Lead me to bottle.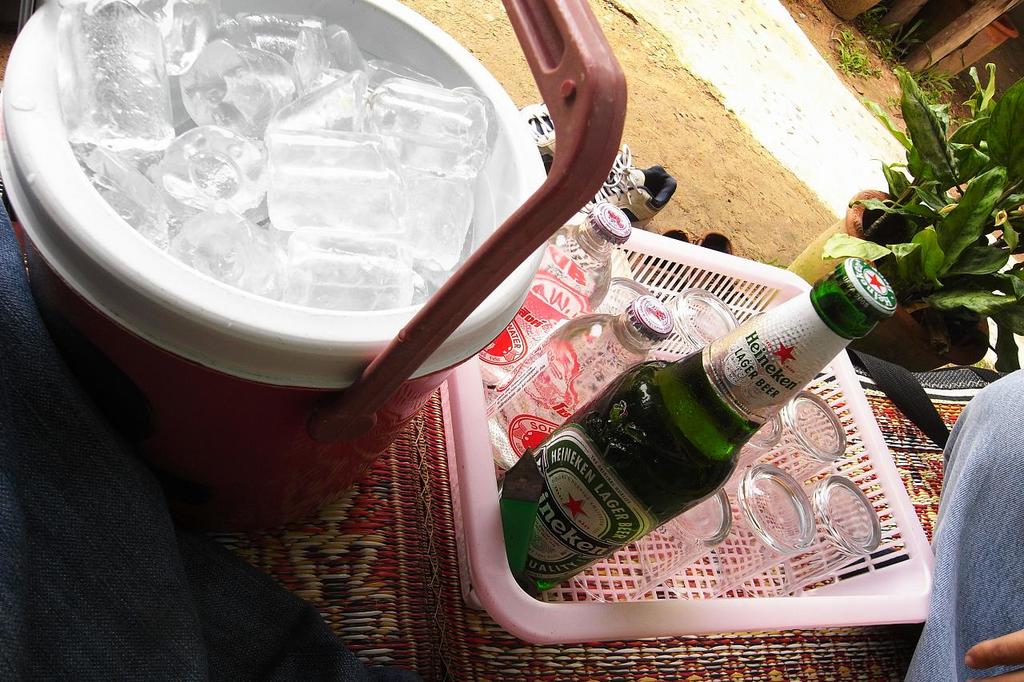
Lead to [491, 280, 879, 580].
